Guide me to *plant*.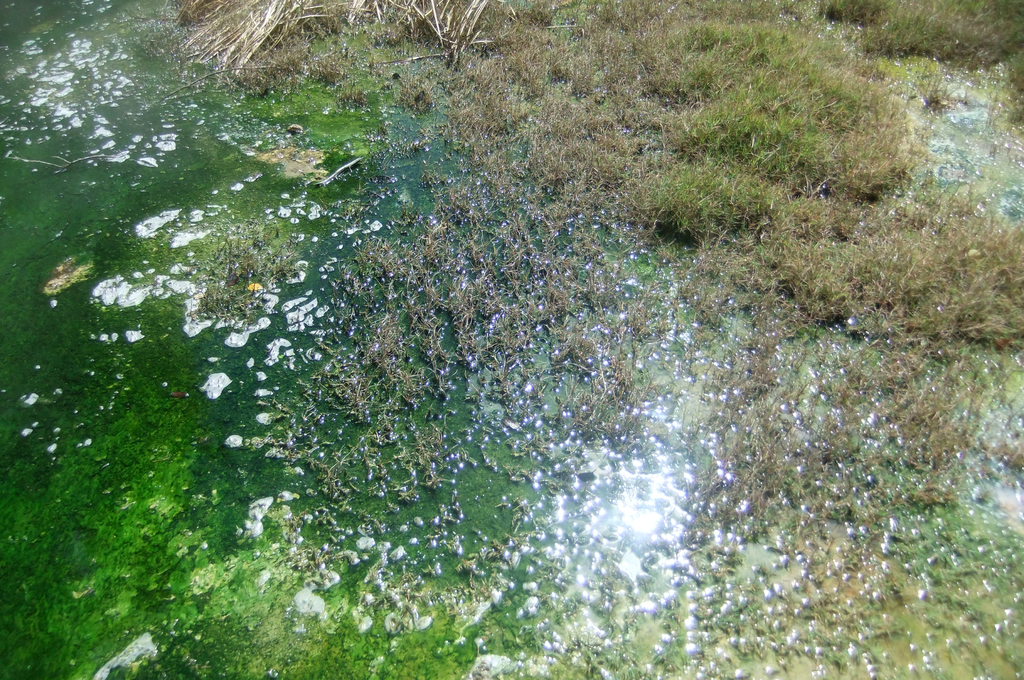
Guidance: select_region(857, 3, 1023, 86).
